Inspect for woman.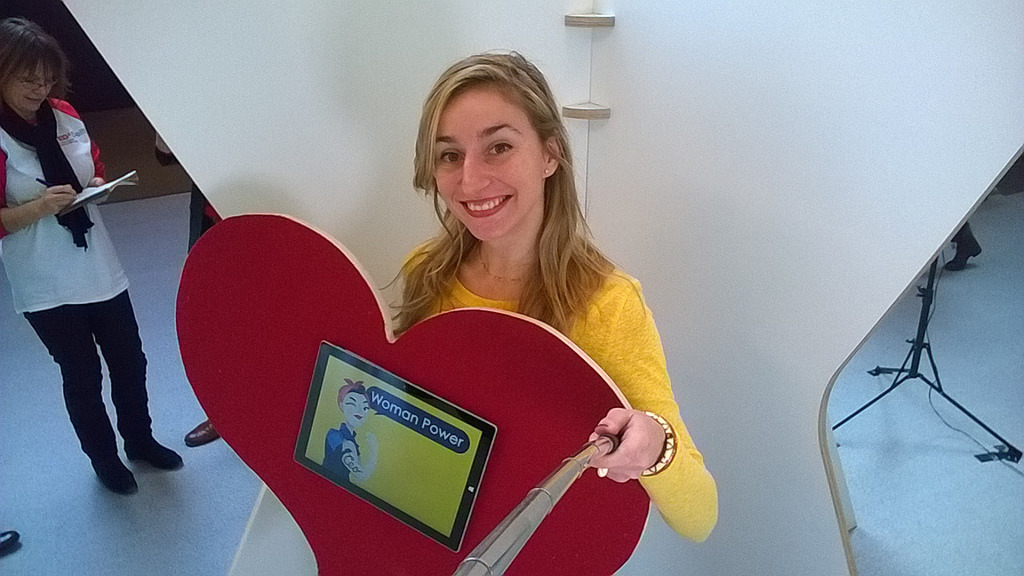
Inspection: l=380, t=45, r=714, b=547.
